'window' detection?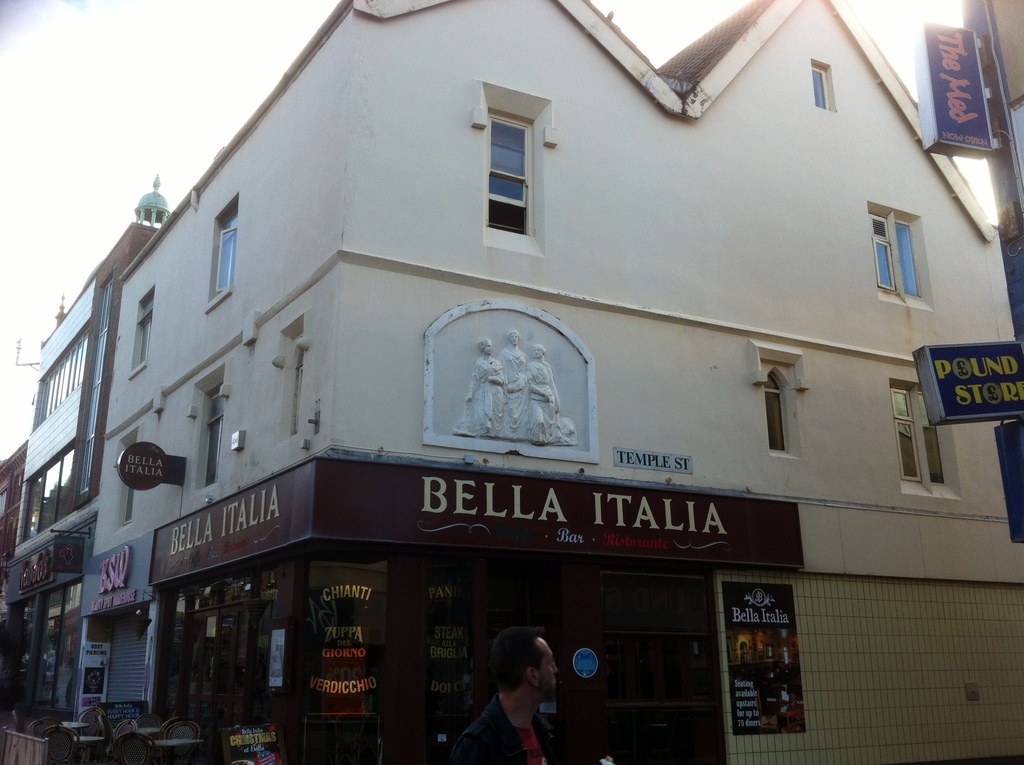
(806, 61, 836, 106)
